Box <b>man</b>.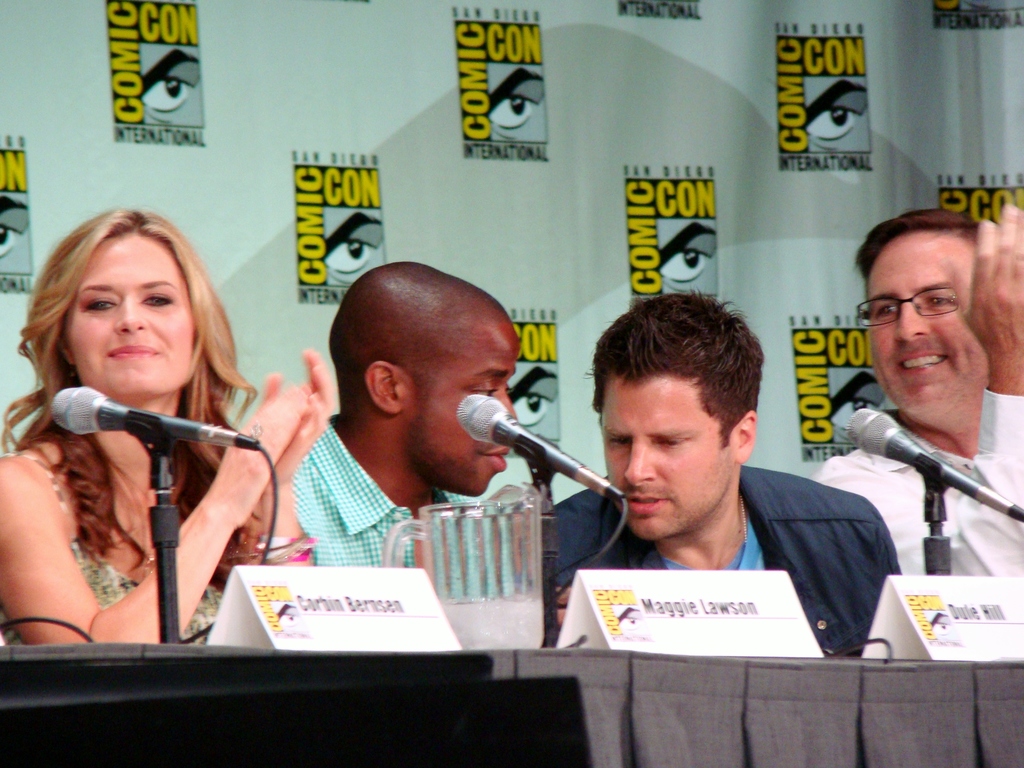
[527, 307, 918, 667].
